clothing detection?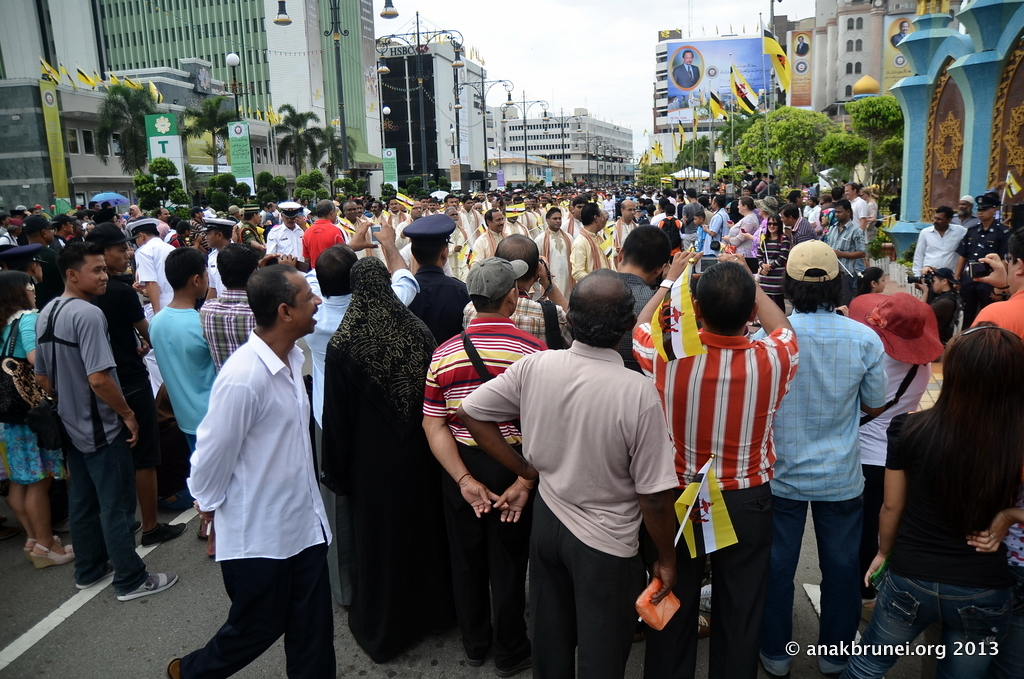
[left=463, top=291, right=571, bottom=352]
